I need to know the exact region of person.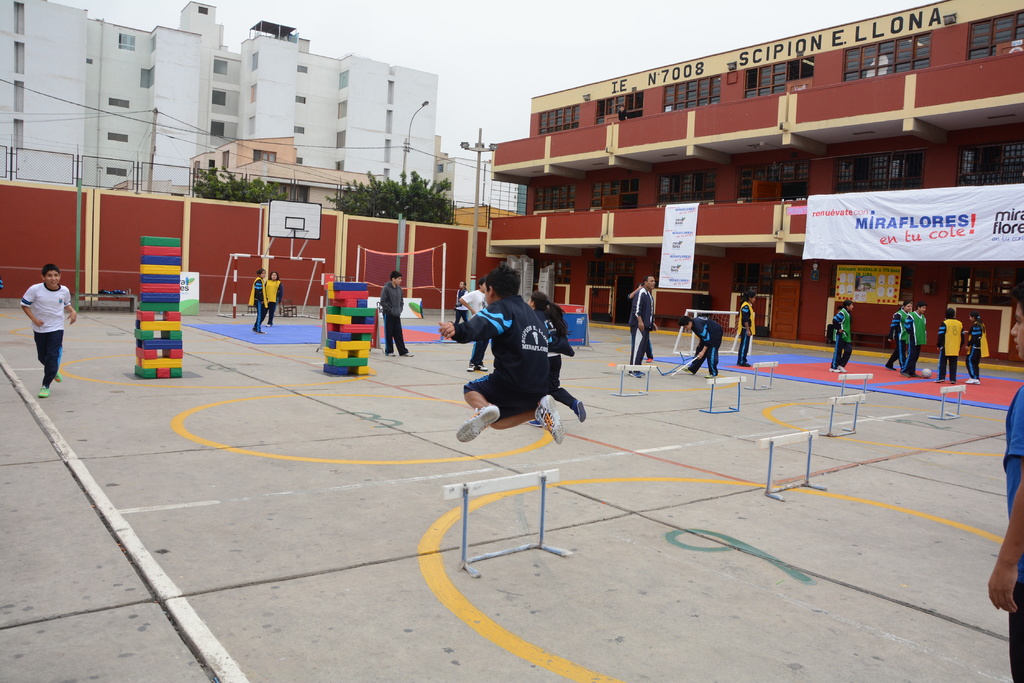
Region: Rect(737, 291, 757, 370).
